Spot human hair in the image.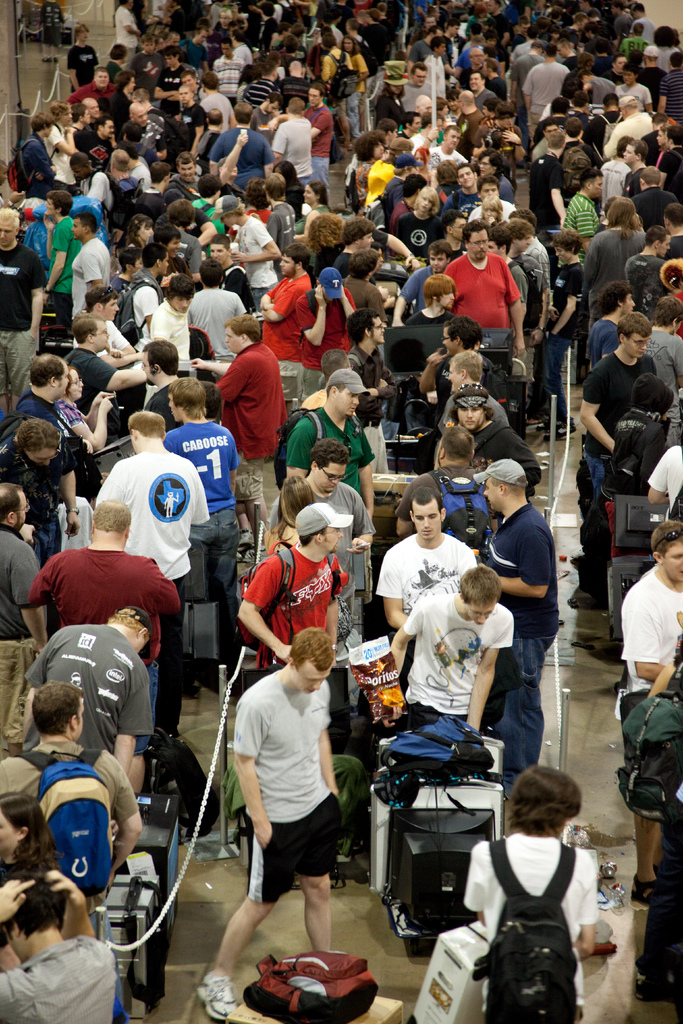
human hair found at [left=268, top=474, right=313, bottom=540].
